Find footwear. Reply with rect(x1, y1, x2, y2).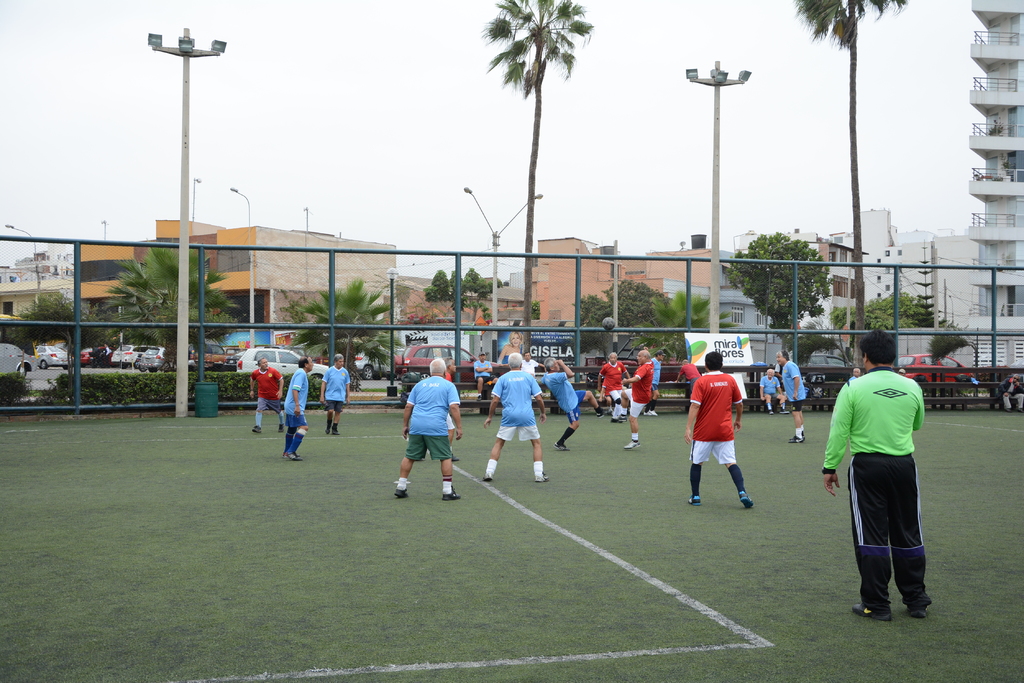
rect(688, 495, 702, 504).
